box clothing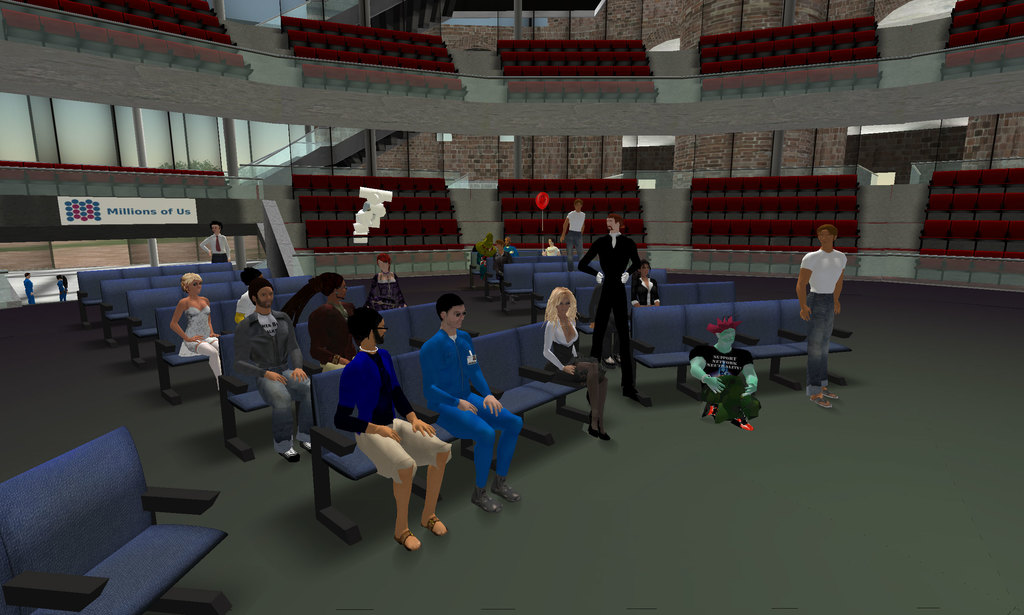
BBox(537, 309, 571, 365)
